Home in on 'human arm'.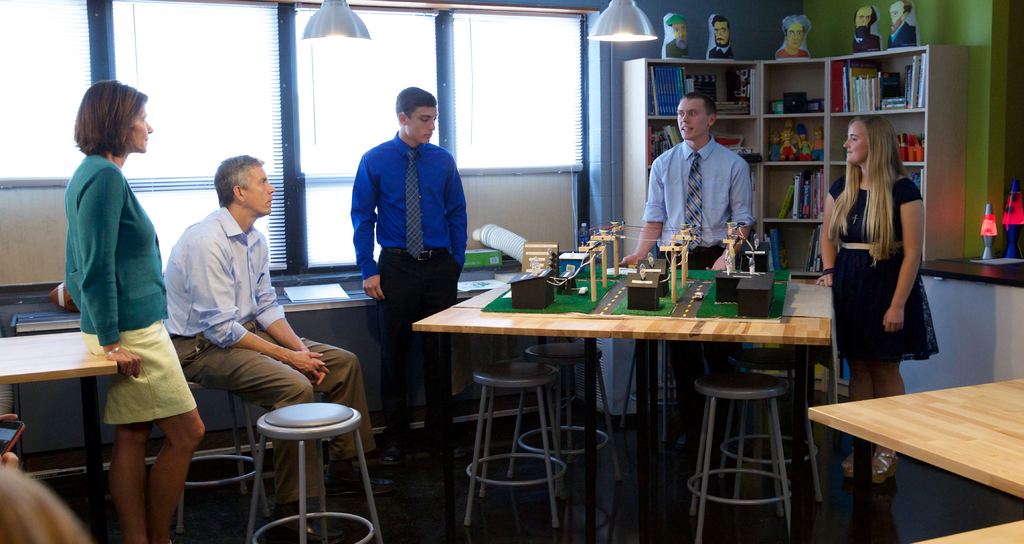
Homed in at [451, 147, 478, 289].
